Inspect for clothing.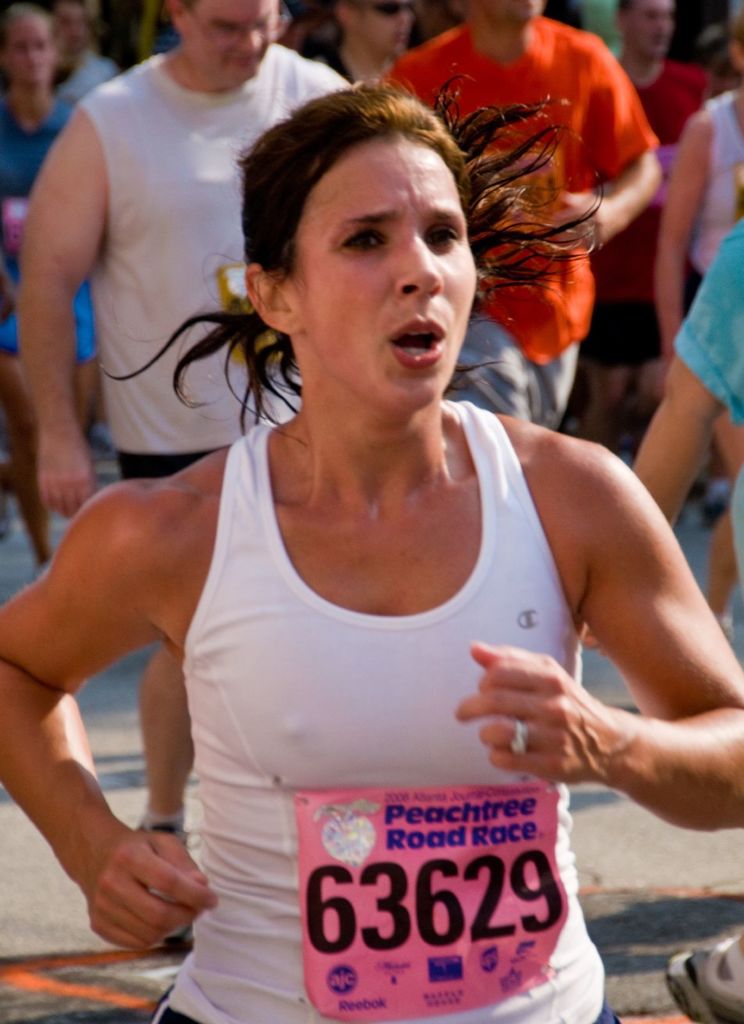
Inspection: x1=131, y1=468, x2=656, y2=991.
